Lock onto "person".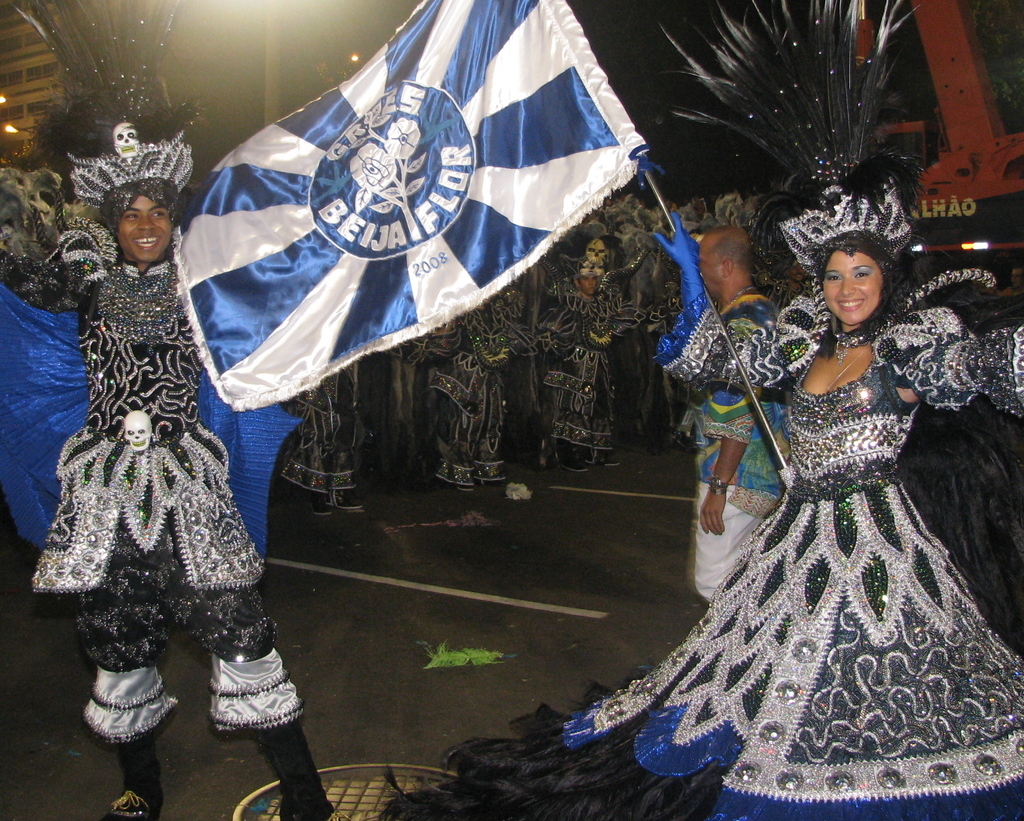
Locked: <box>399,280,529,505</box>.
